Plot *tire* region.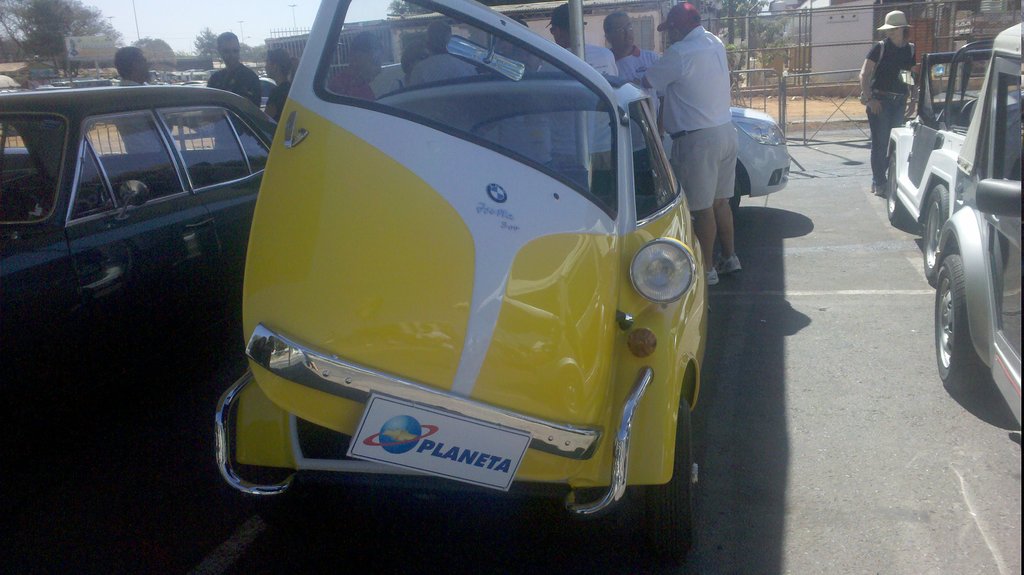
Plotted at 935, 254, 975, 387.
